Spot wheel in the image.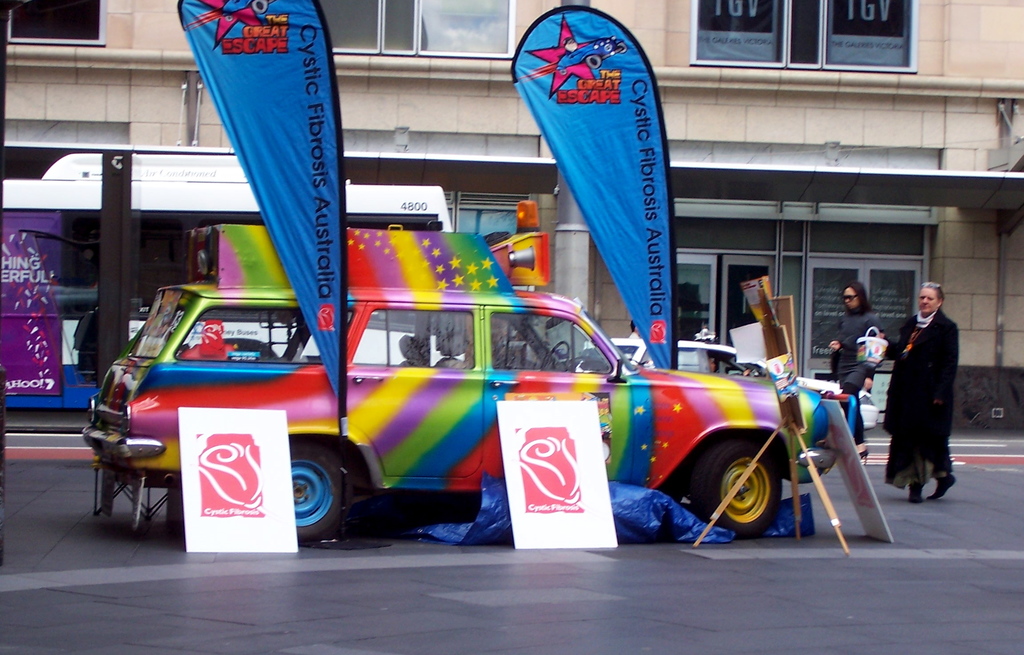
wheel found at [x1=290, y1=442, x2=353, y2=540].
